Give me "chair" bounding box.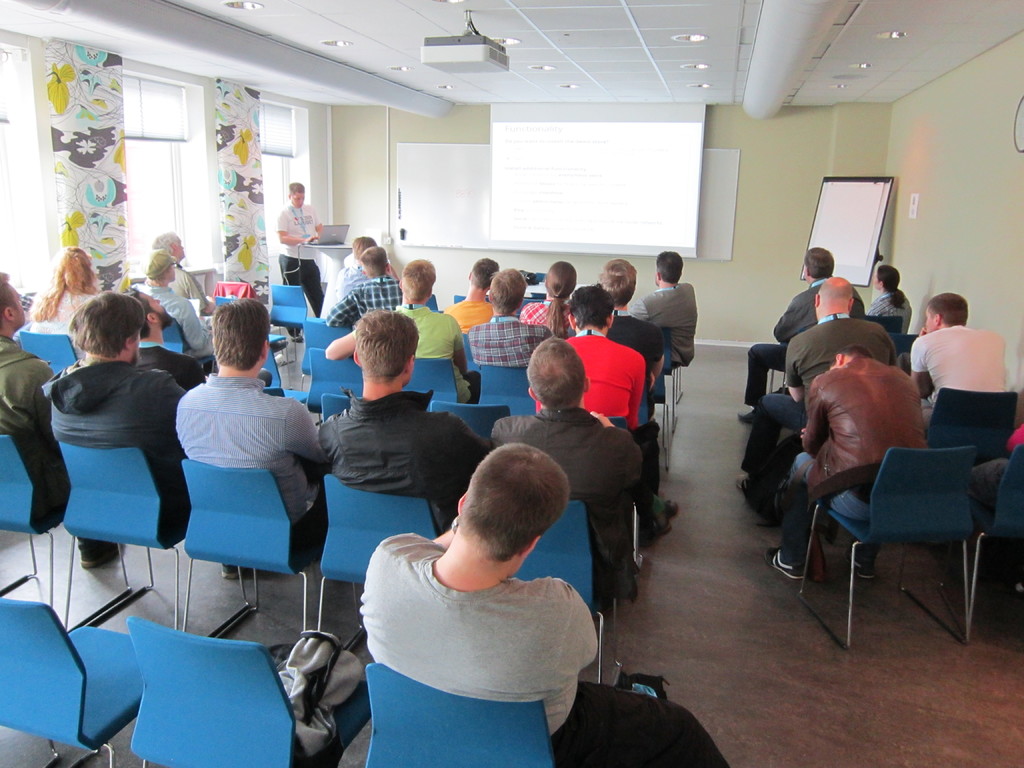
BBox(252, 349, 311, 417).
